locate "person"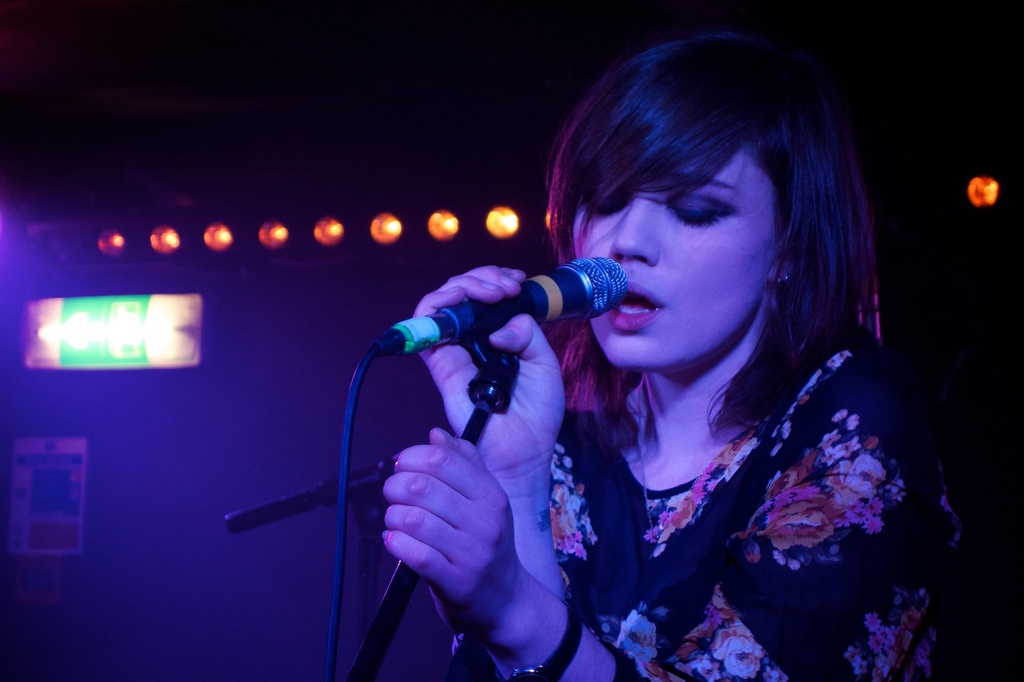
rect(353, 47, 952, 681)
